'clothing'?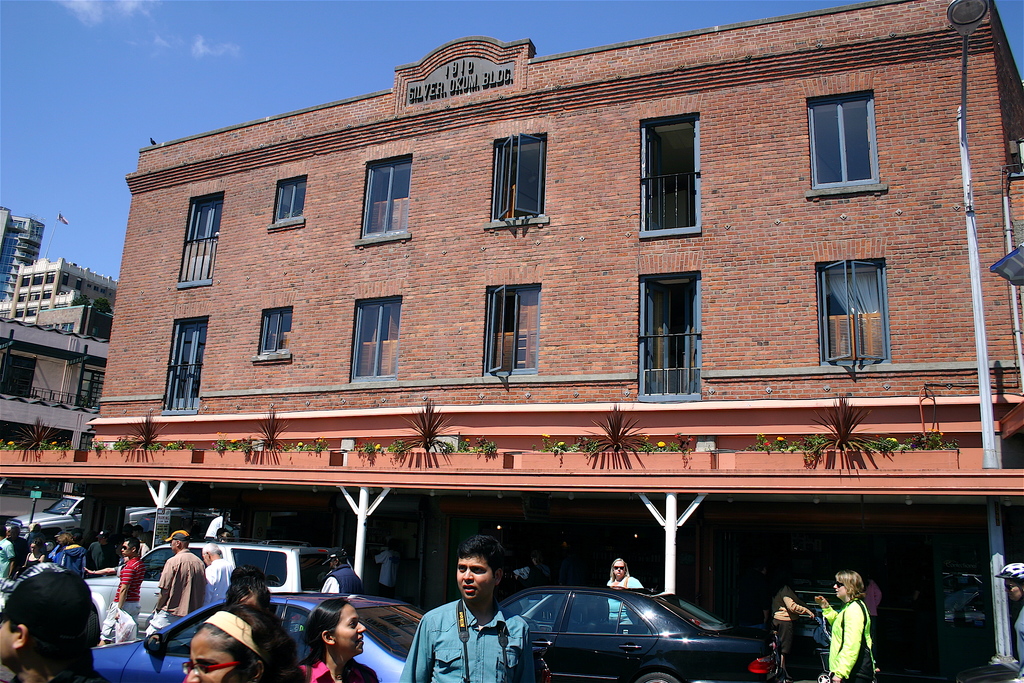
locate(399, 598, 535, 682)
